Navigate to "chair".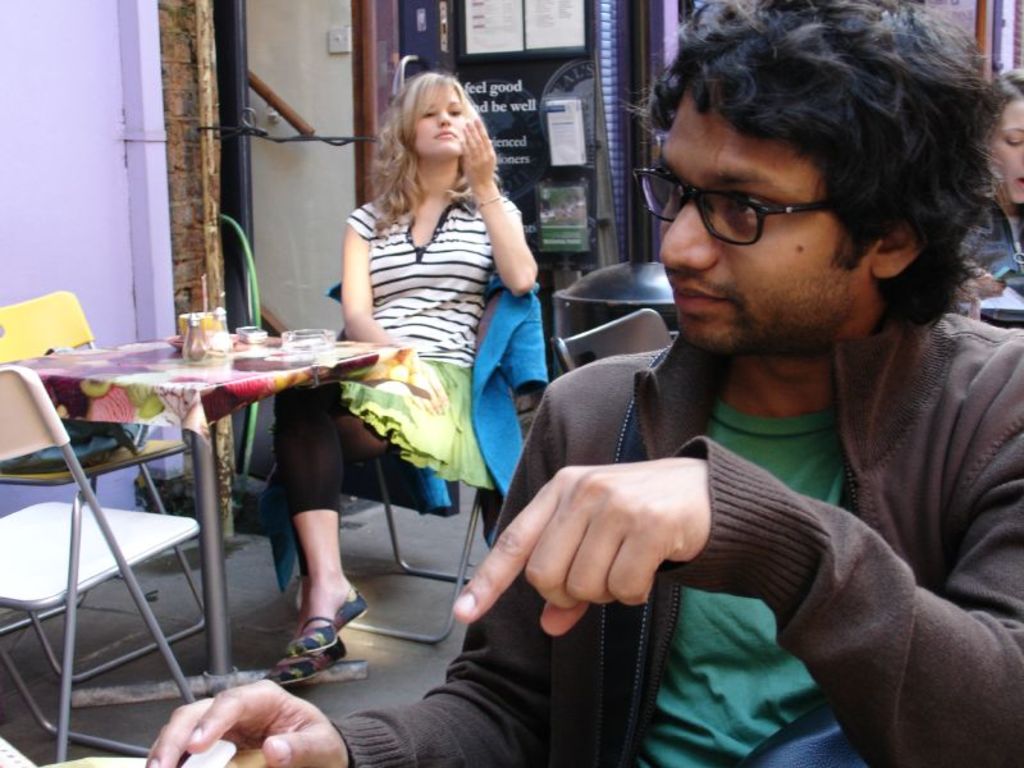
Navigation target: [left=540, top=310, right=678, bottom=370].
